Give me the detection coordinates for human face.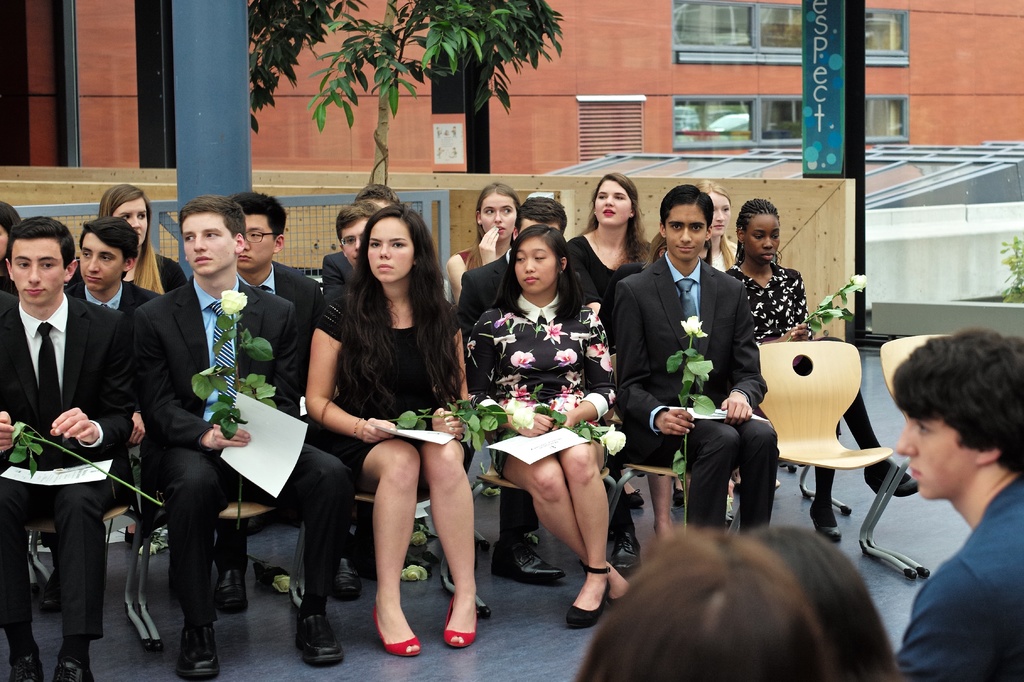
crop(233, 215, 276, 273).
